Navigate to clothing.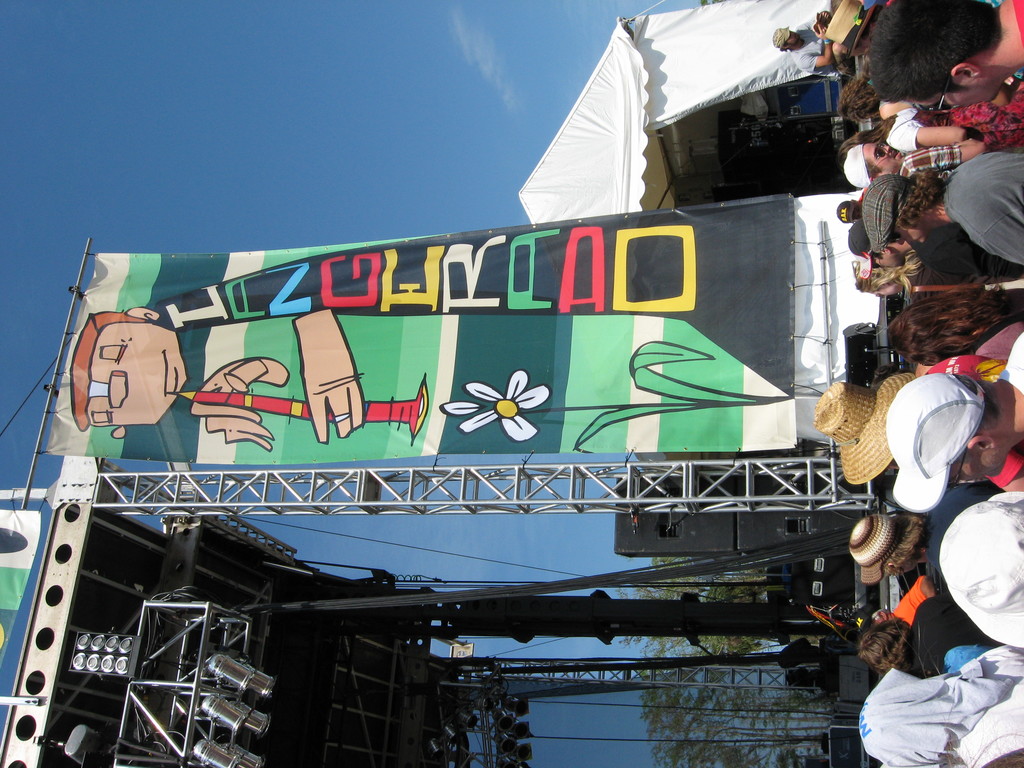
Navigation target: 940/151/1023/267.
